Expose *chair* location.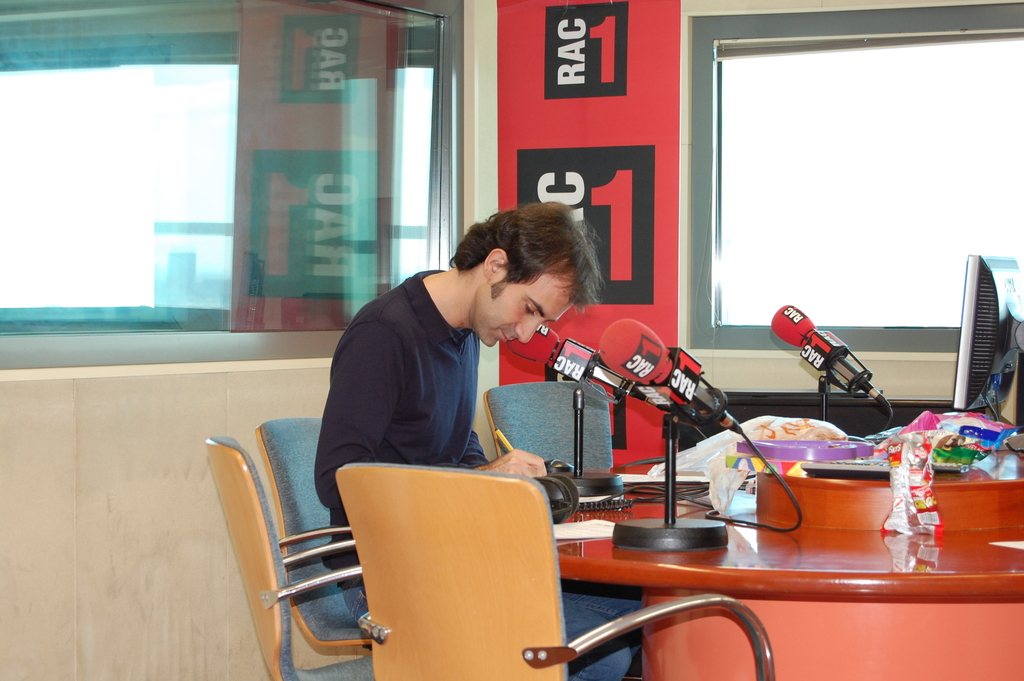
Exposed at bbox=[206, 433, 379, 680].
